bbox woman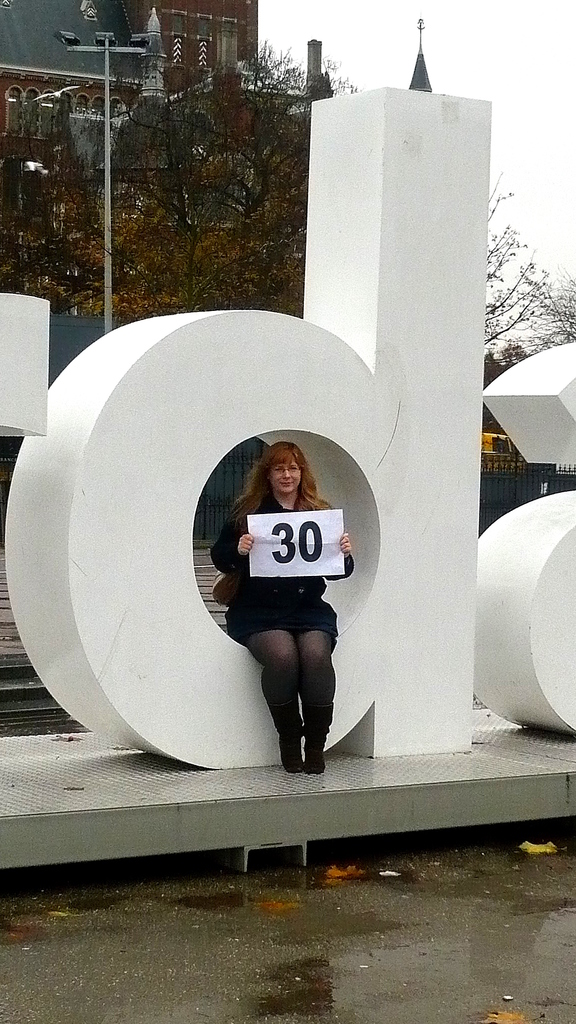
bbox=(195, 418, 371, 758)
